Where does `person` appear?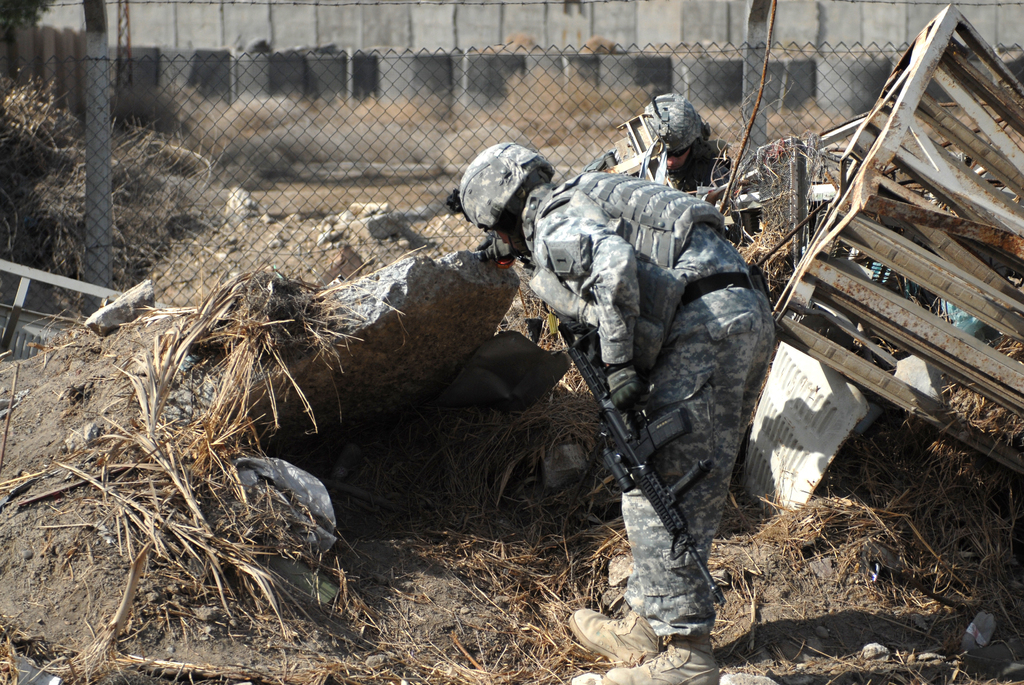
Appears at detection(454, 139, 776, 684).
